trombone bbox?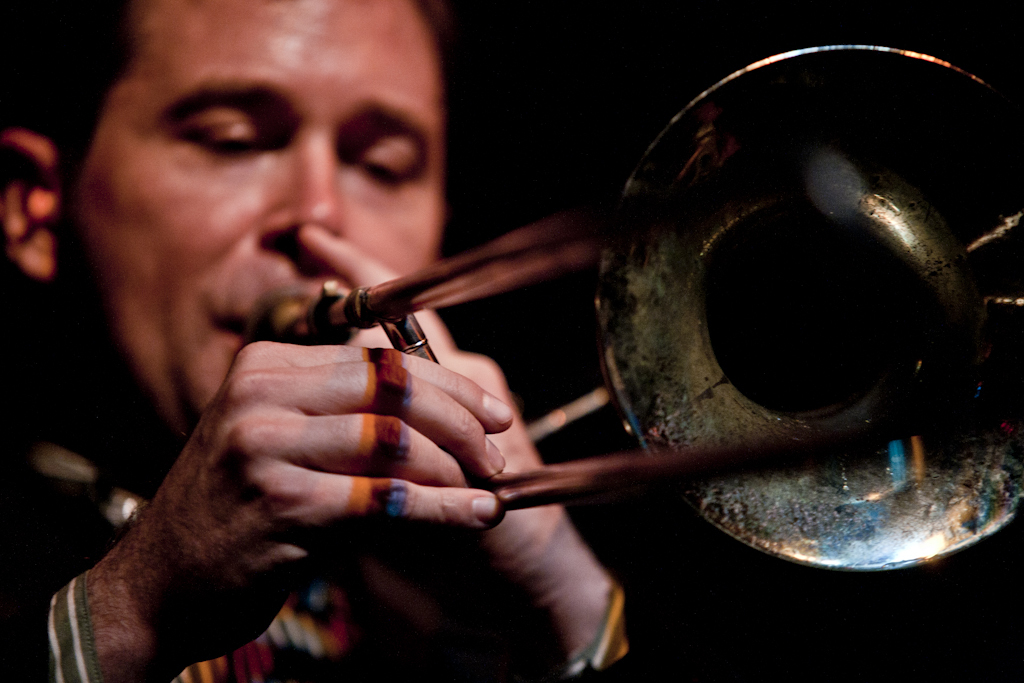
rect(298, 43, 1023, 570)
